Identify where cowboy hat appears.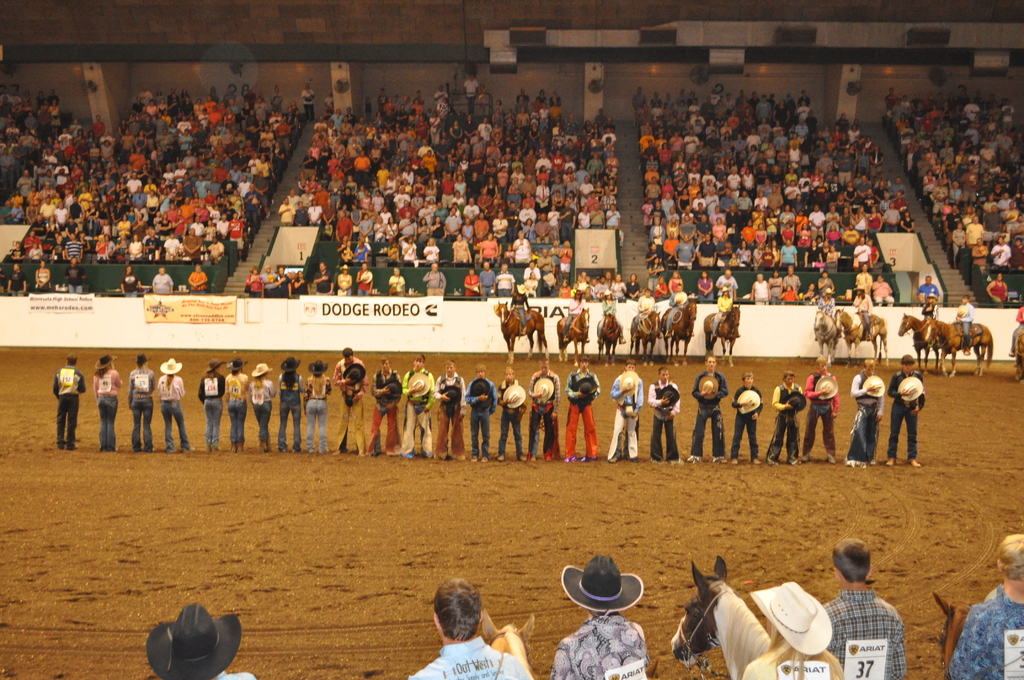
Appears at [375,374,399,403].
